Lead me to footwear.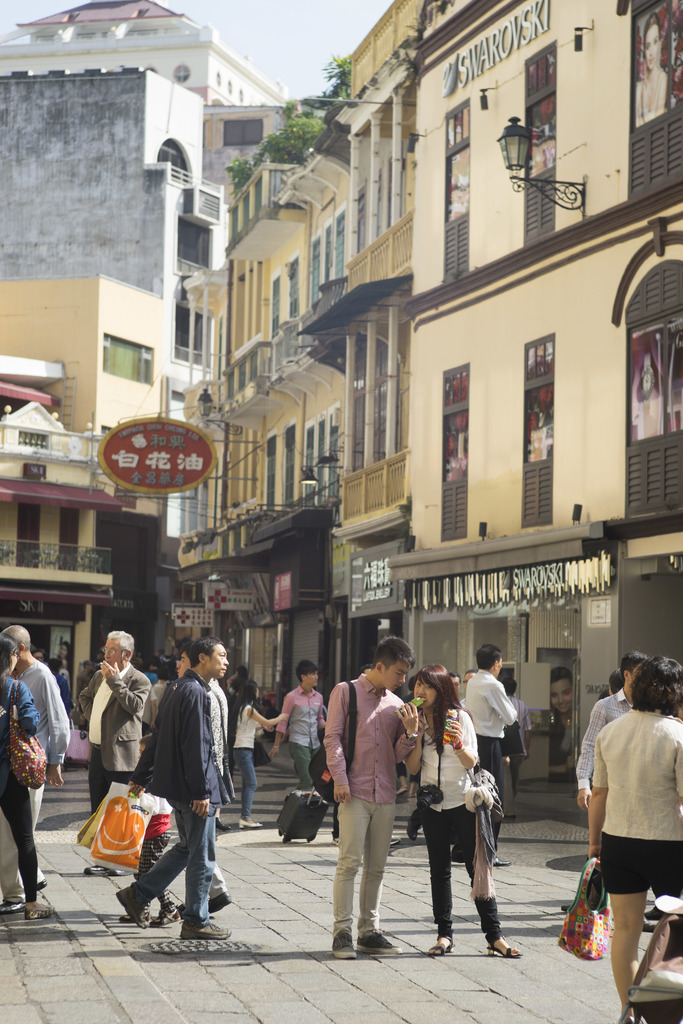
Lead to x1=494, y1=850, x2=510, y2=867.
